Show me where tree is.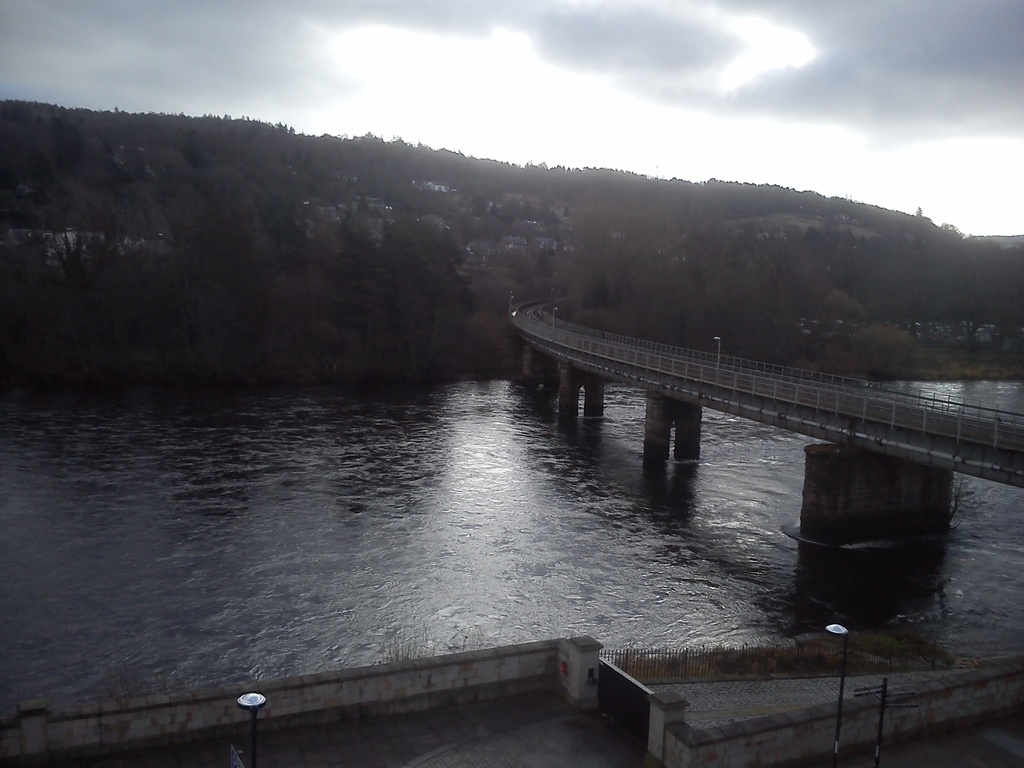
tree is at locate(1, 95, 1023, 397).
